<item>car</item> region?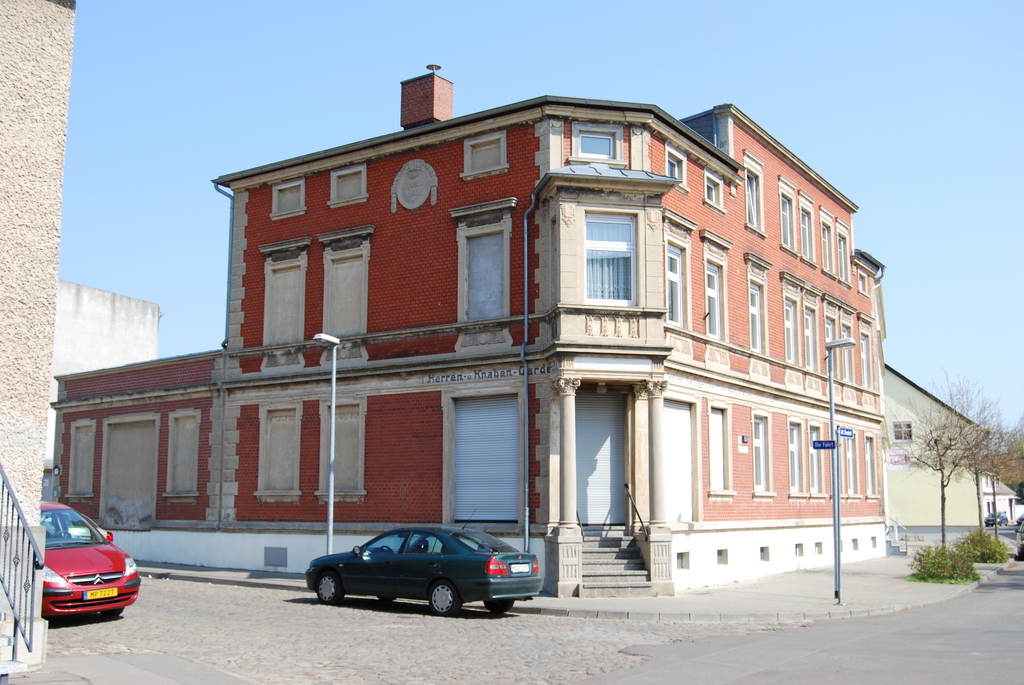
locate(1015, 512, 1023, 524)
